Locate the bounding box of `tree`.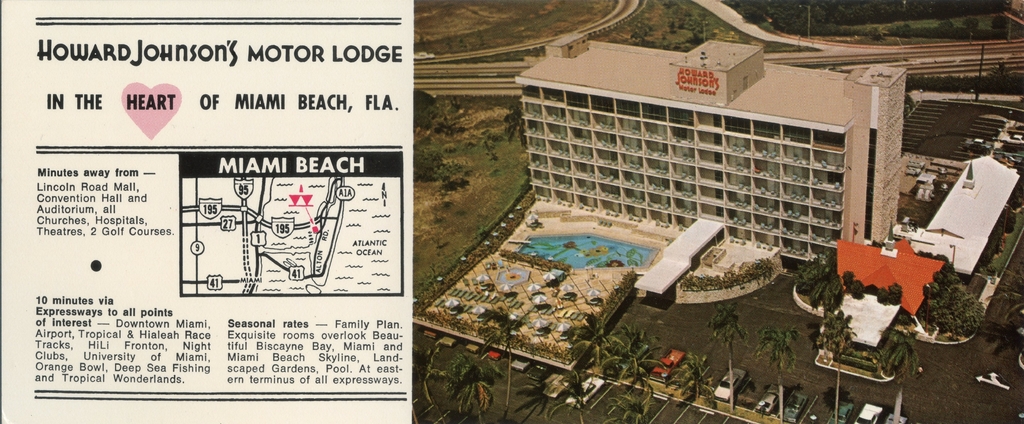
Bounding box: pyautogui.locateOnScreen(445, 348, 505, 423).
